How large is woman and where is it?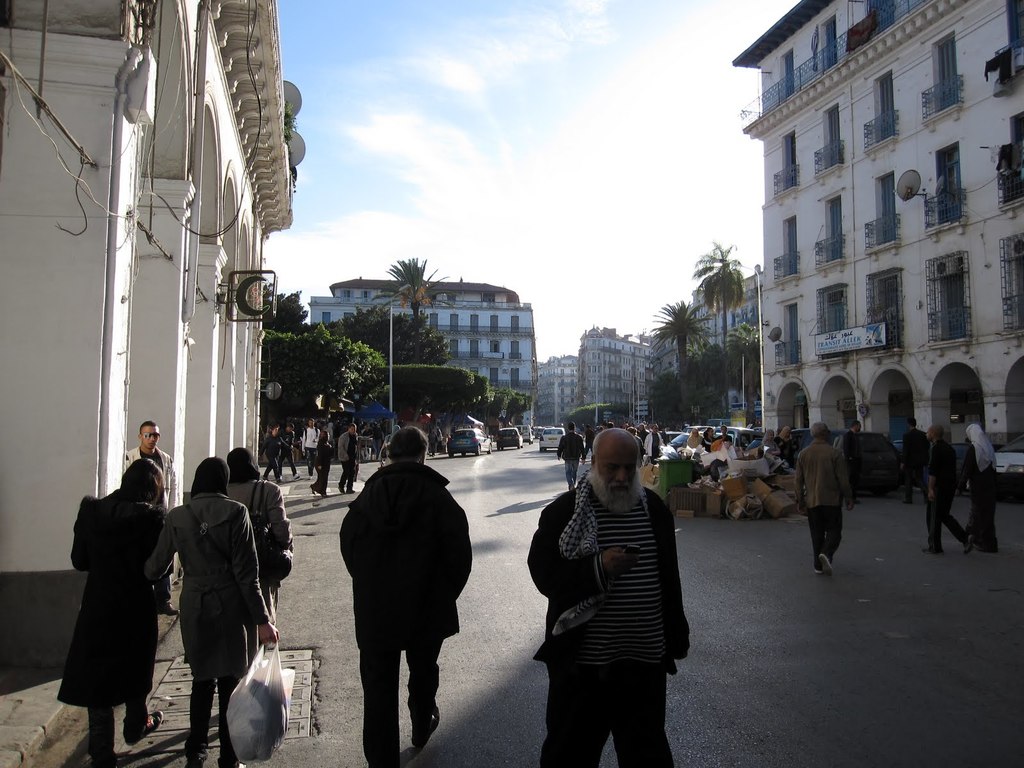
Bounding box: bbox=[261, 426, 285, 490].
